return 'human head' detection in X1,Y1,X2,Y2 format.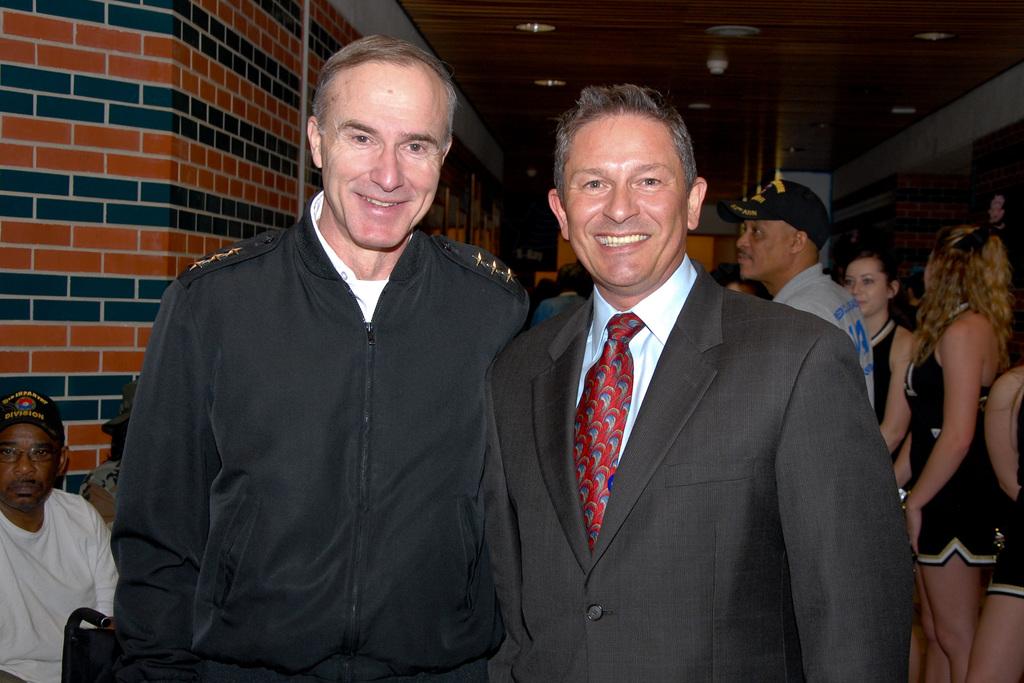
110,384,135,461.
